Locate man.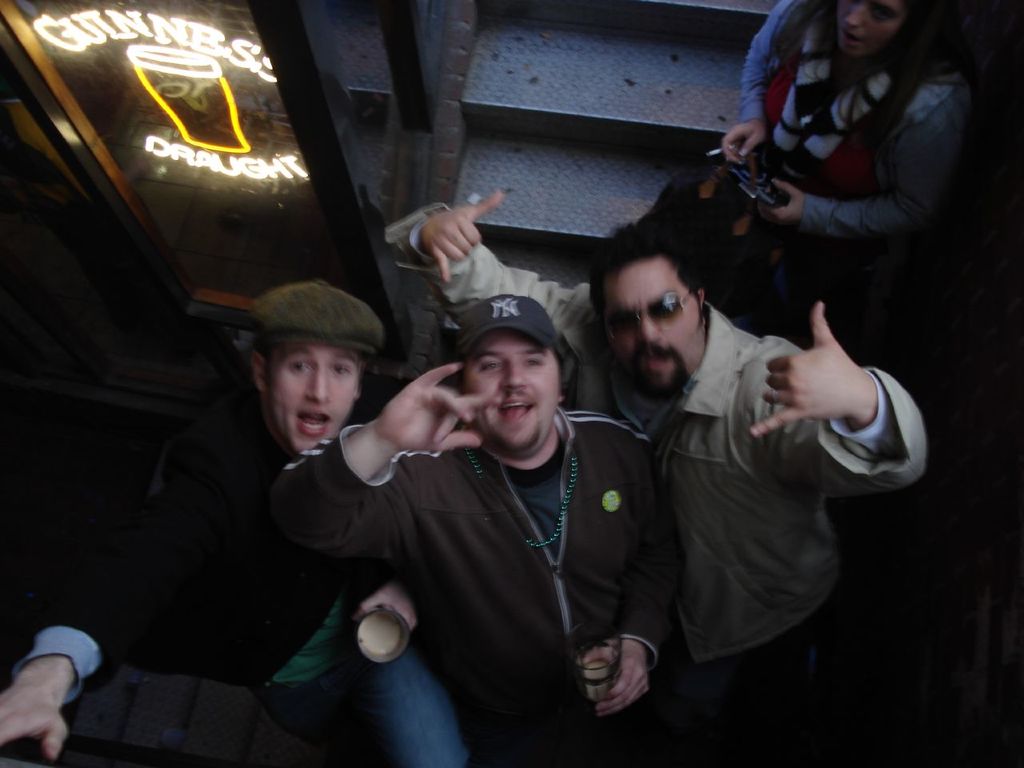
Bounding box: (0, 278, 488, 767).
